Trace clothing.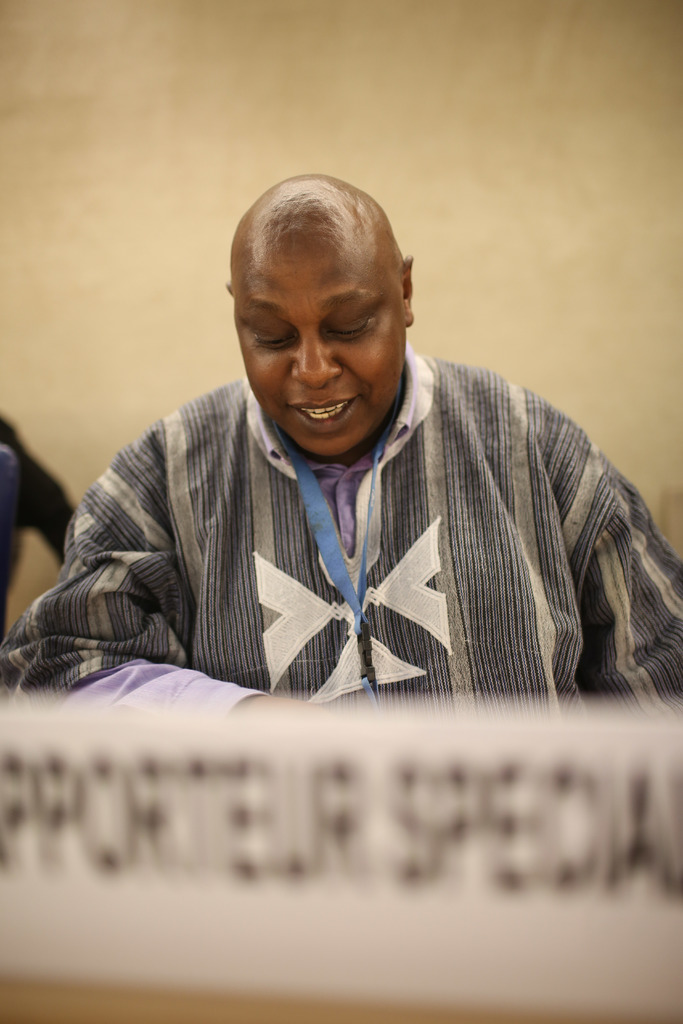
Traced to 36, 348, 679, 724.
